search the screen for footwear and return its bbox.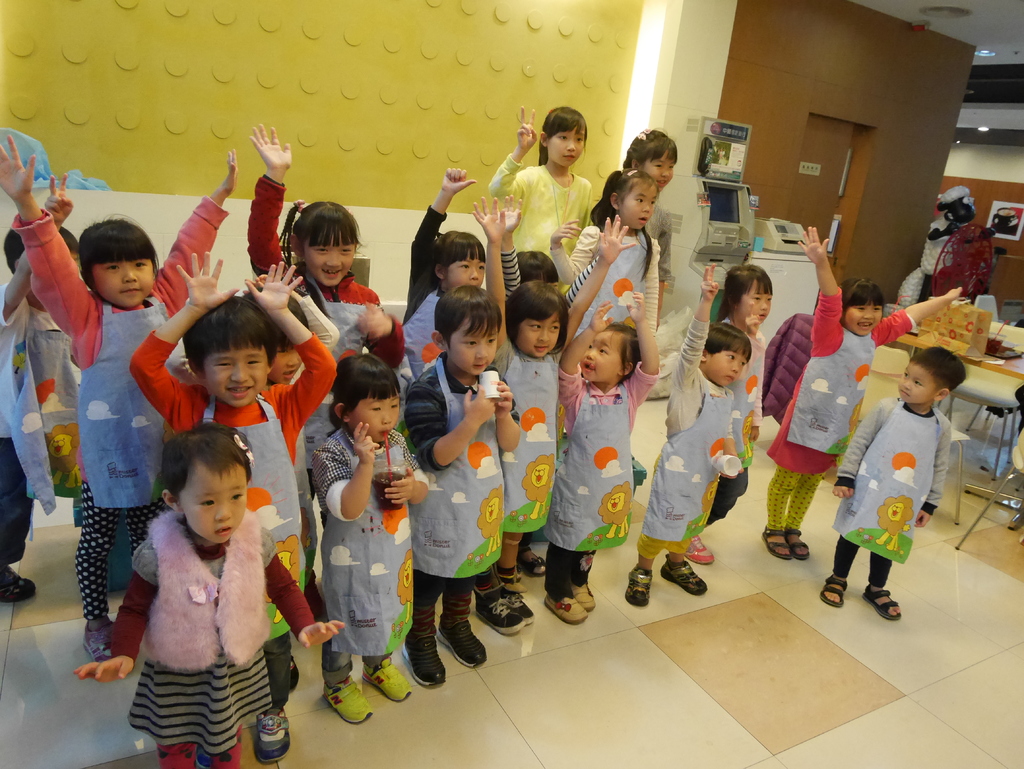
Found: <bbox>819, 576, 847, 608</bbox>.
